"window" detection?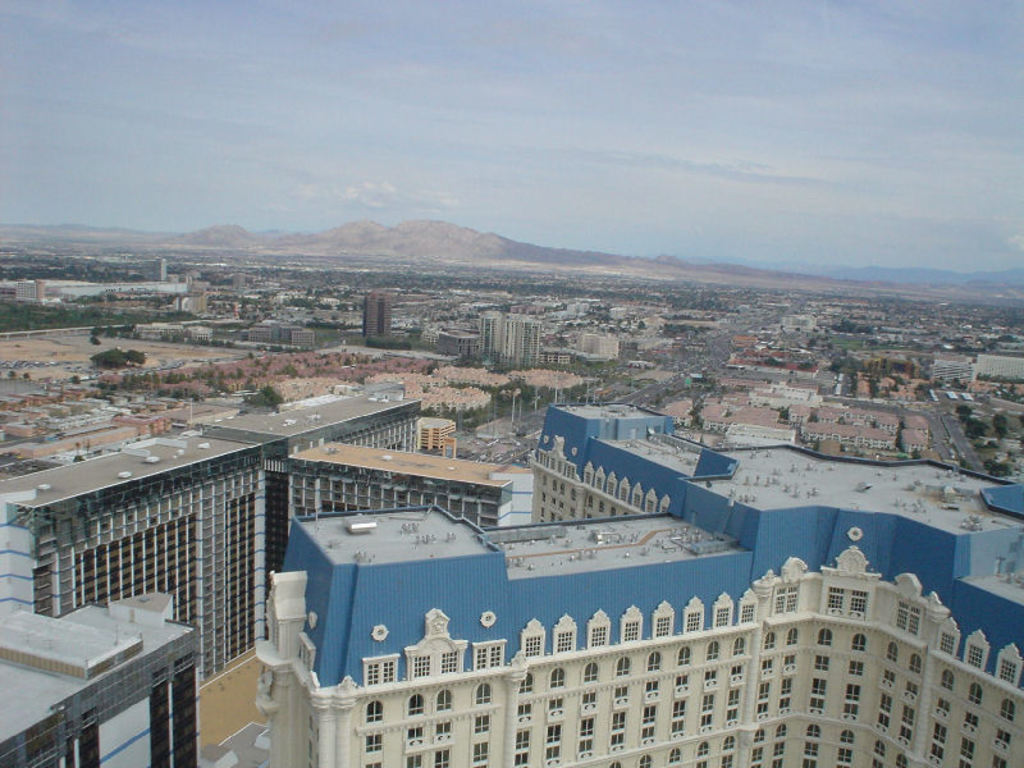
{"x1": 698, "y1": 758, "x2": 712, "y2": 767}
